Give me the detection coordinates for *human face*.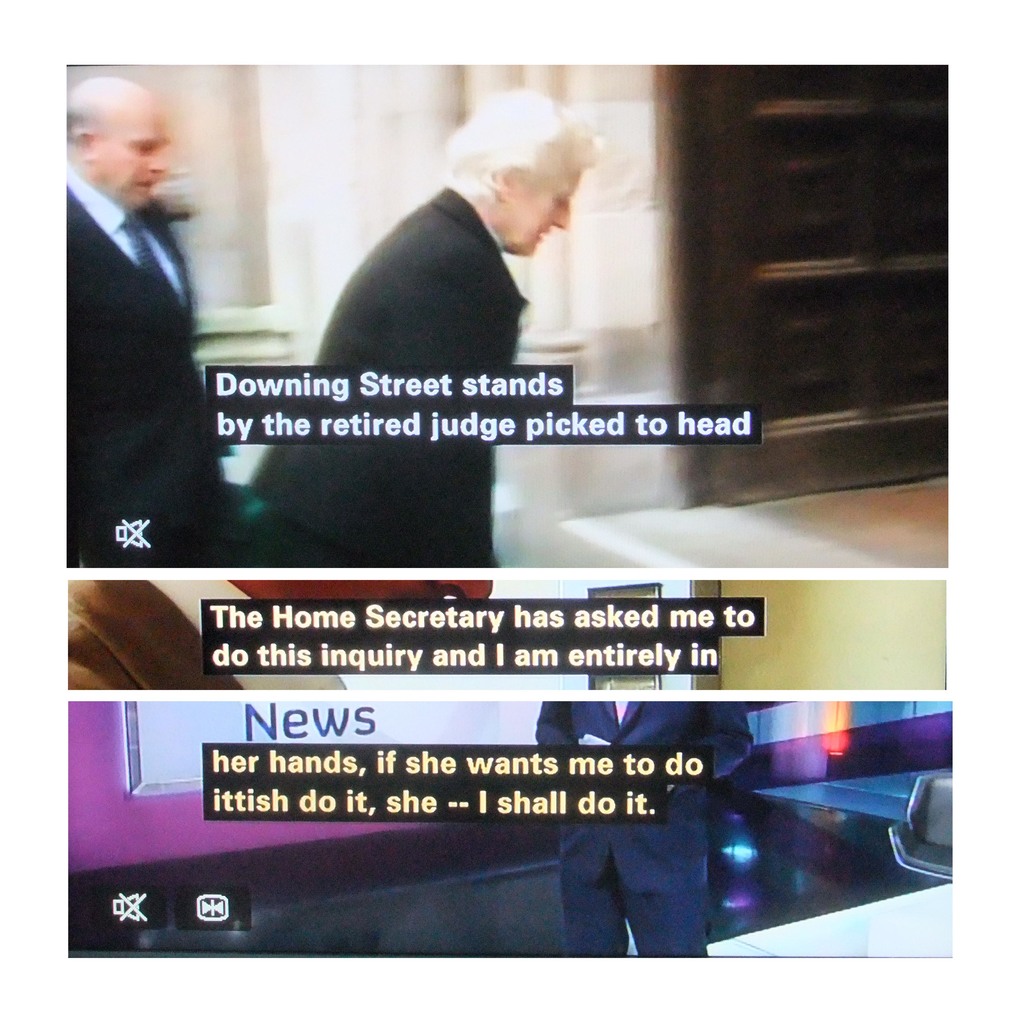
box(96, 102, 170, 207).
